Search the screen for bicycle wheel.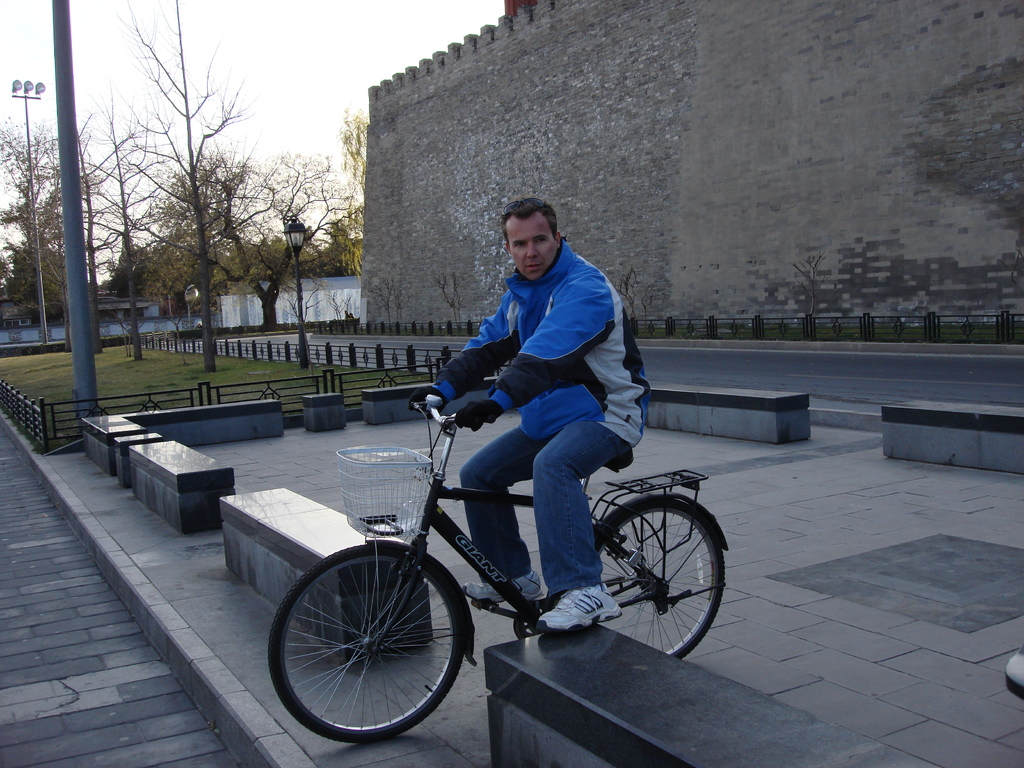
Found at 267/542/467/738.
